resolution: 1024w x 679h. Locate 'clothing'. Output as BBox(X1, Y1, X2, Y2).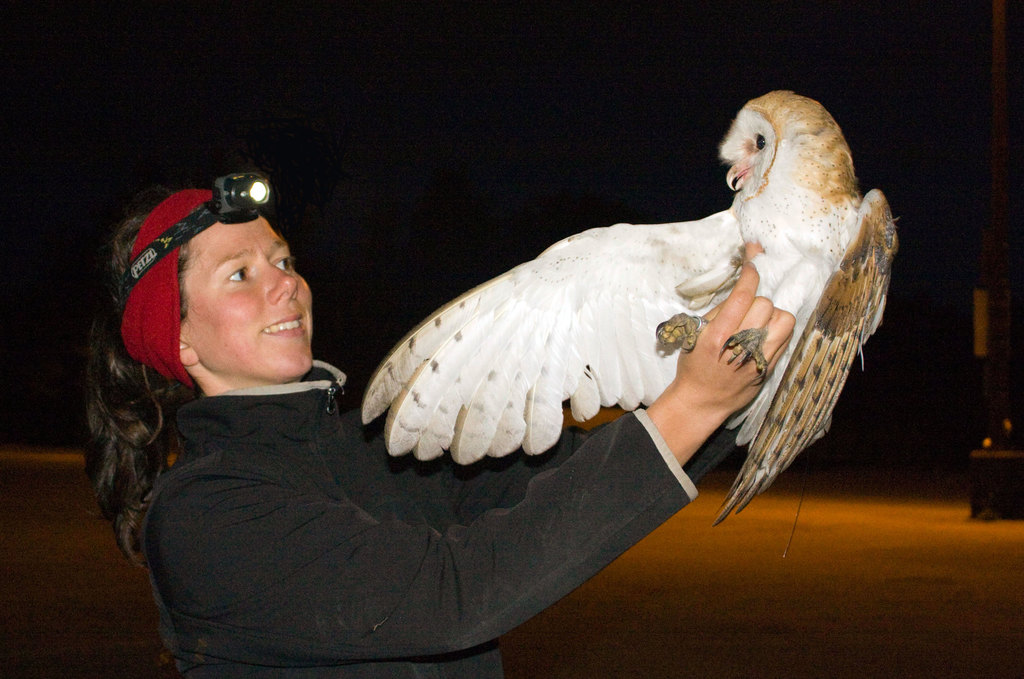
BBox(74, 199, 639, 668).
